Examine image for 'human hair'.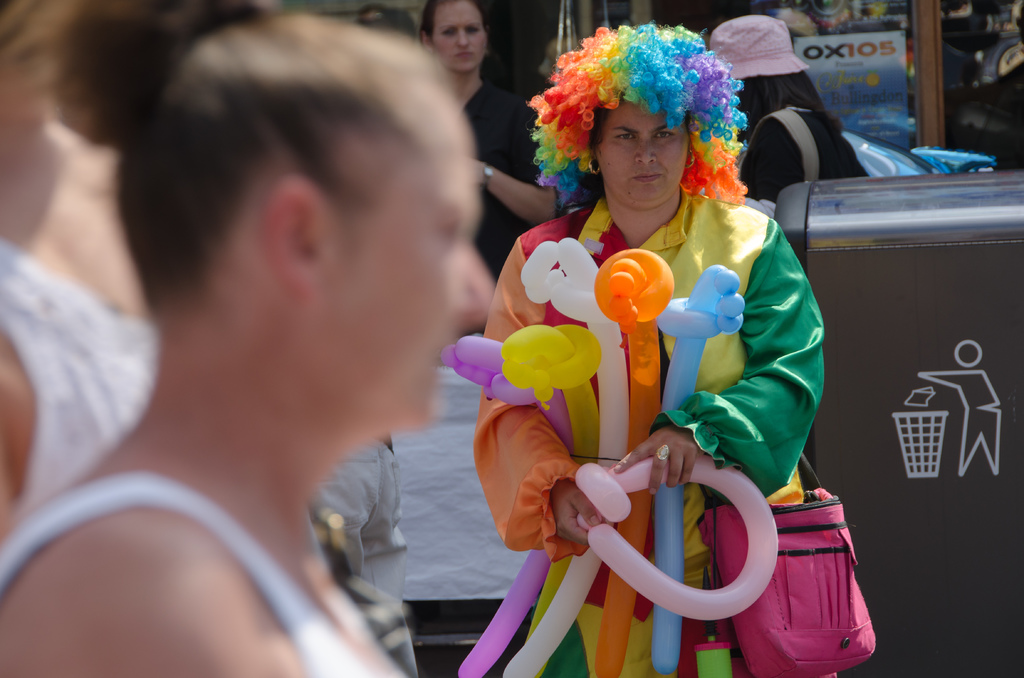
Examination result: box=[54, 0, 449, 318].
